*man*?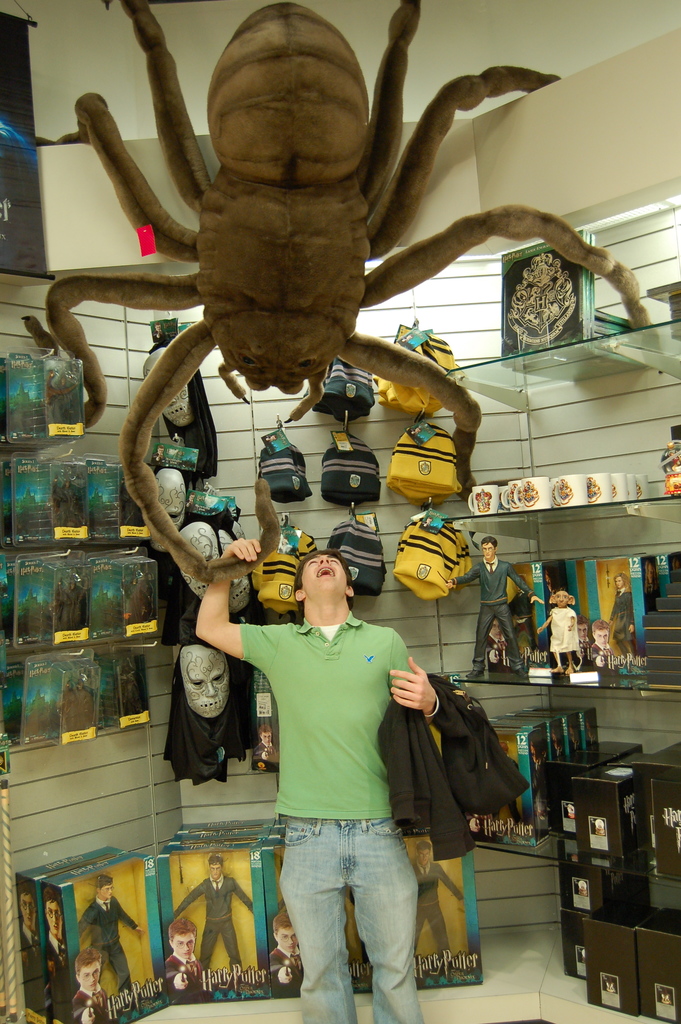
[256, 910, 313, 989]
